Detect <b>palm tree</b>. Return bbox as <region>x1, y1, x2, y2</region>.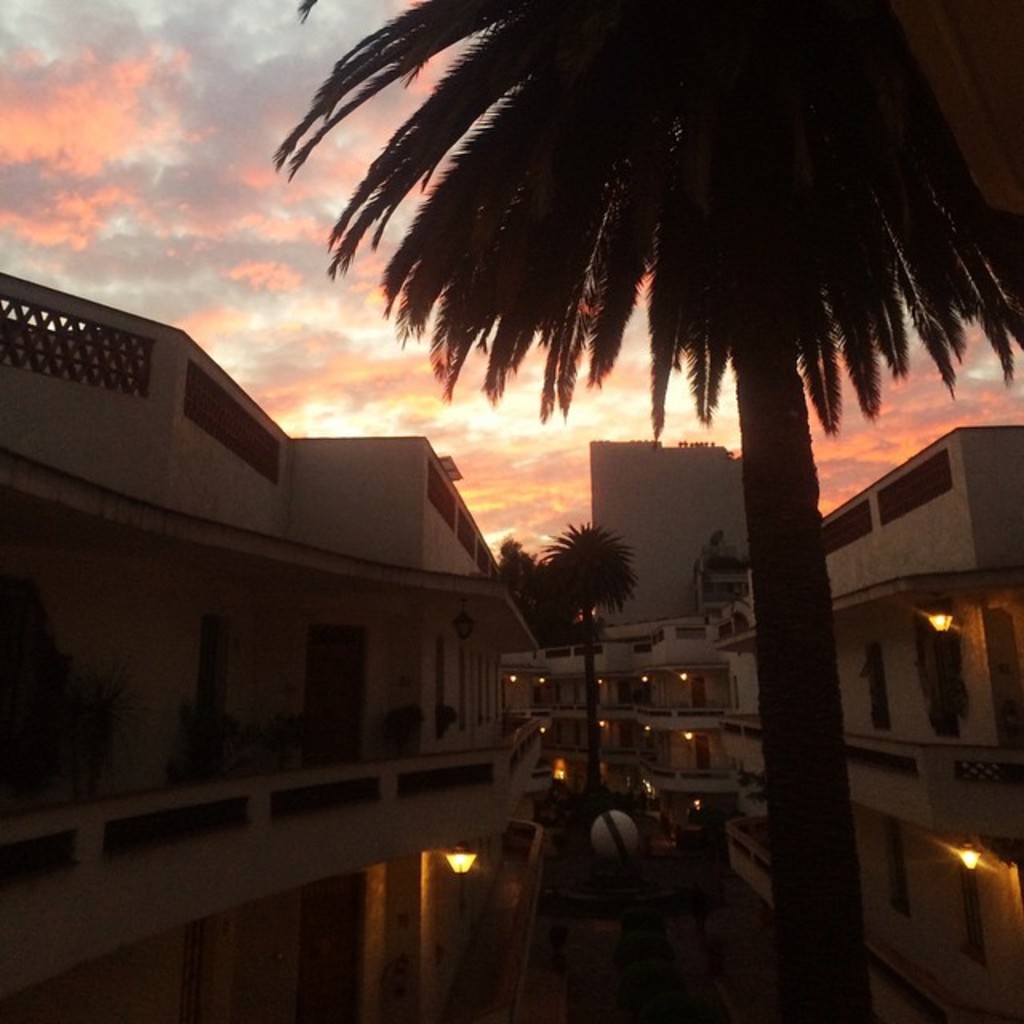
<region>528, 517, 650, 790</region>.
